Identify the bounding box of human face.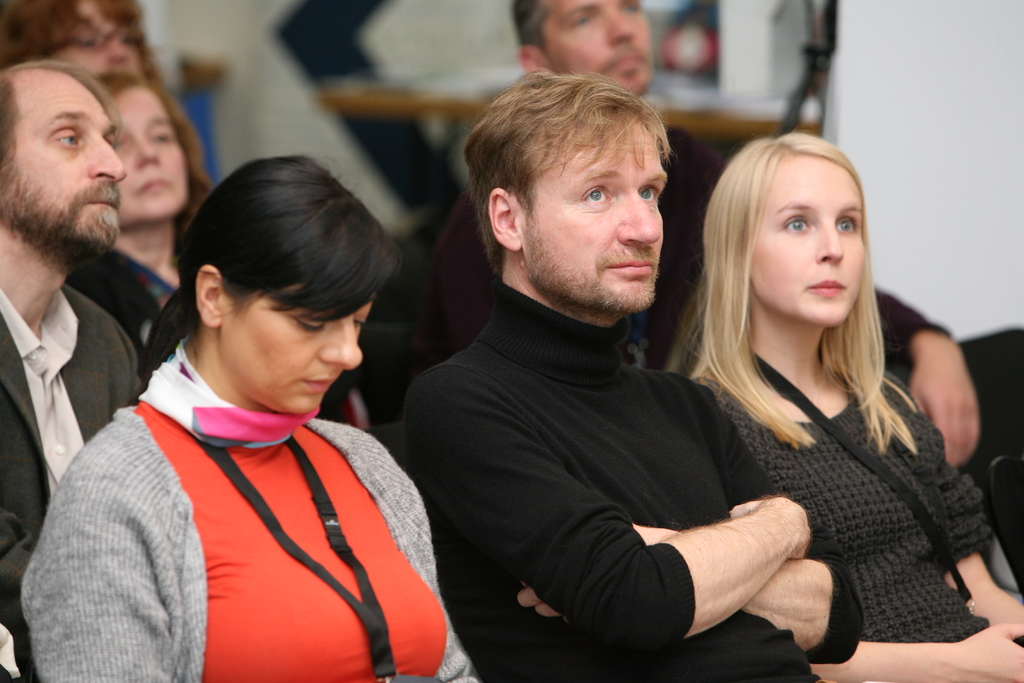
pyautogui.locateOnScreen(213, 278, 372, 414).
